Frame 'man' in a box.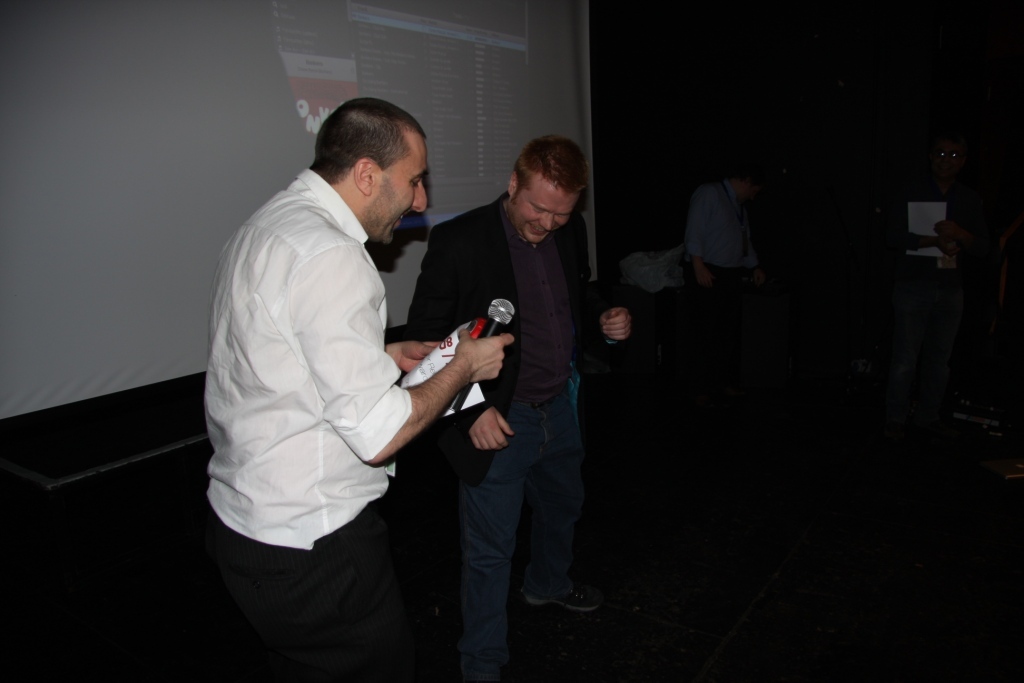
{"left": 404, "top": 134, "right": 633, "bottom": 682}.
